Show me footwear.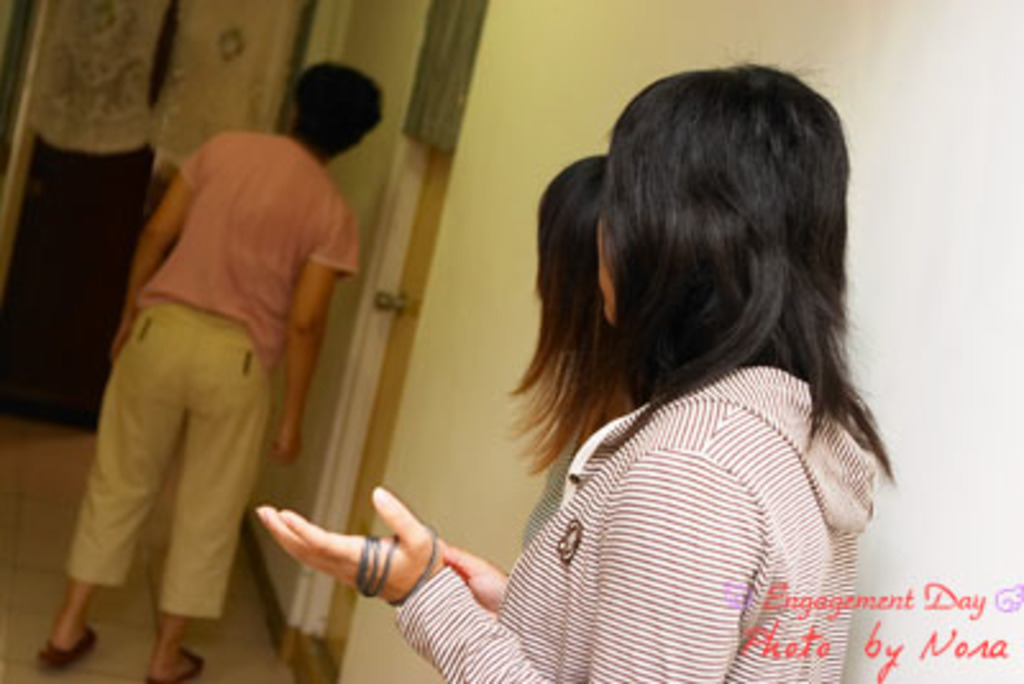
footwear is here: (left=136, top=643, right=218, bottom=681).
